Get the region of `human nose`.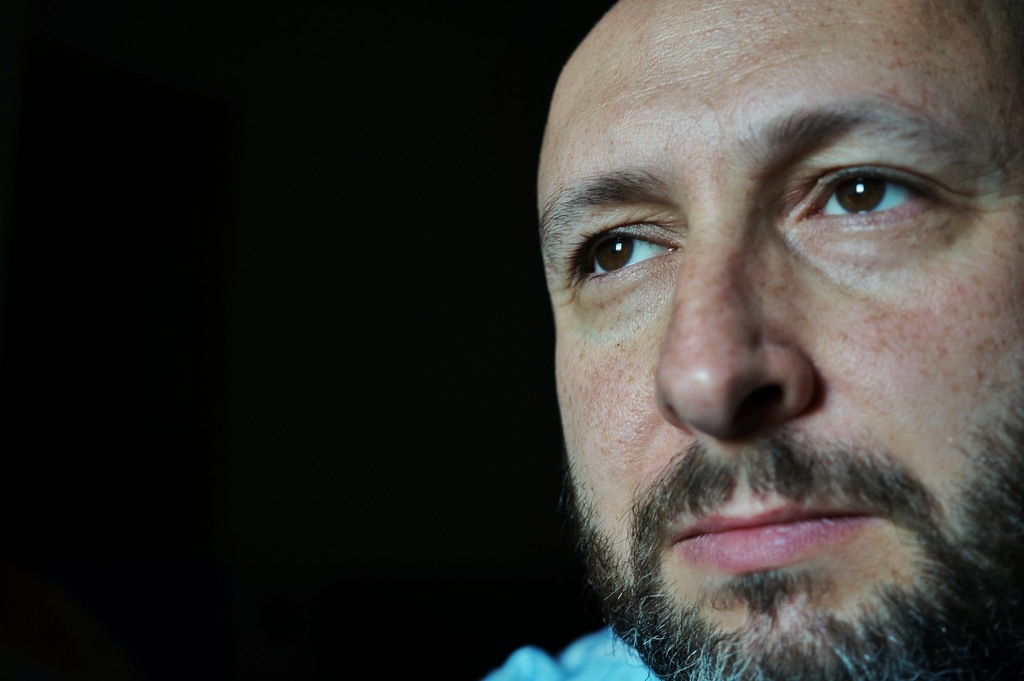
645, 195, 819, 447.
